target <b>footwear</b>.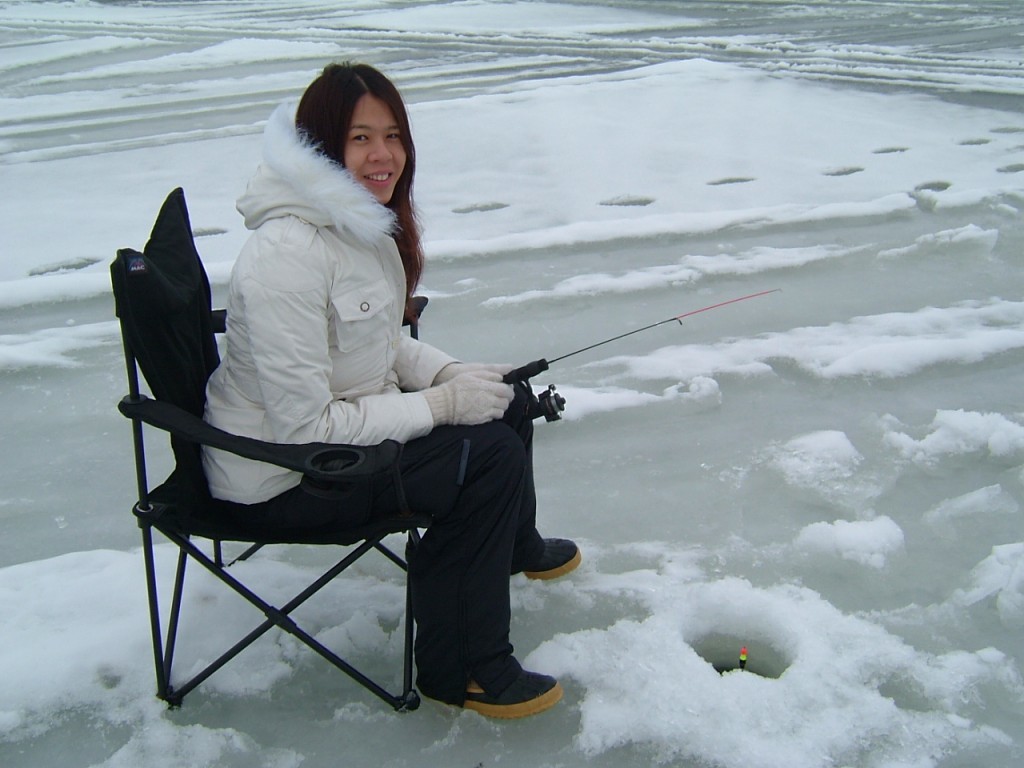
Target region: 521 529 583 585.
